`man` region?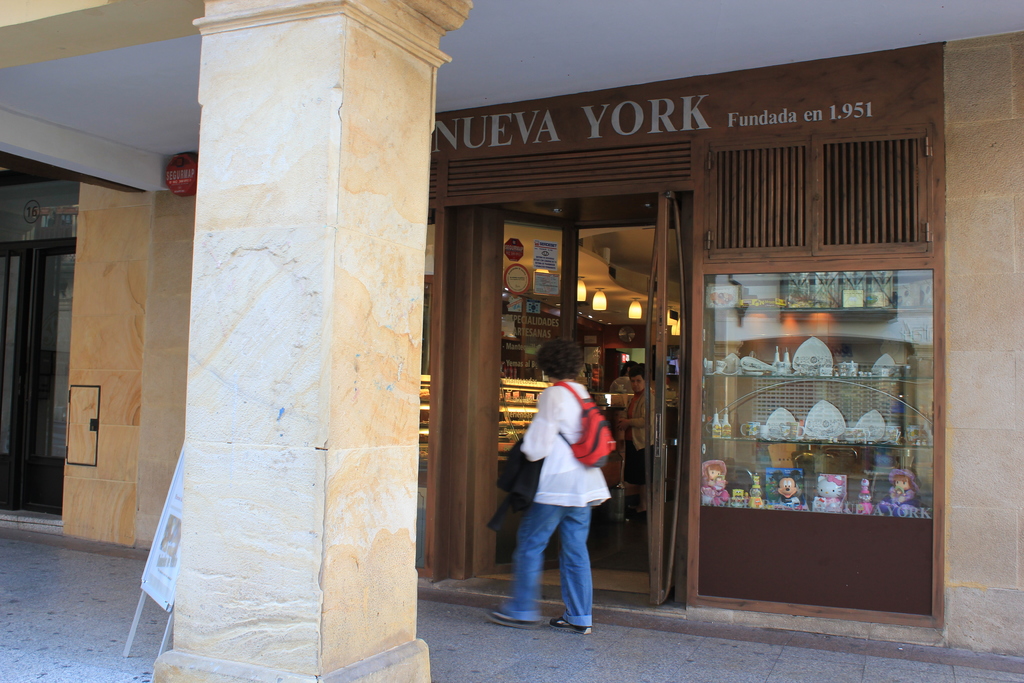
614 372 663 519
